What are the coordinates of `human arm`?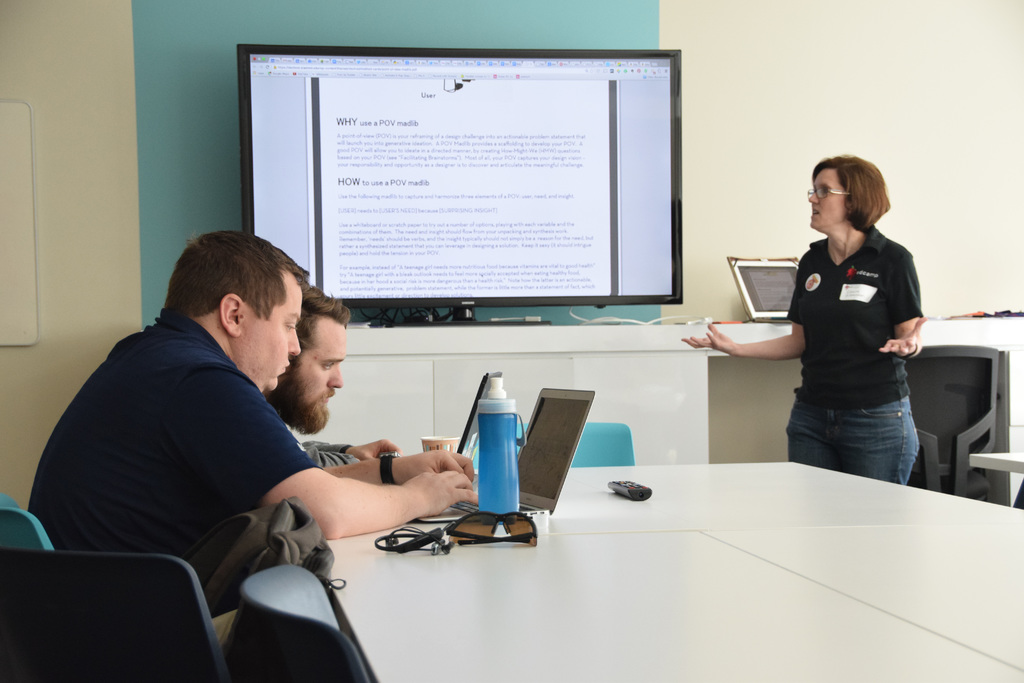
[x1=278, y1=440, x2=457, y2=564].
